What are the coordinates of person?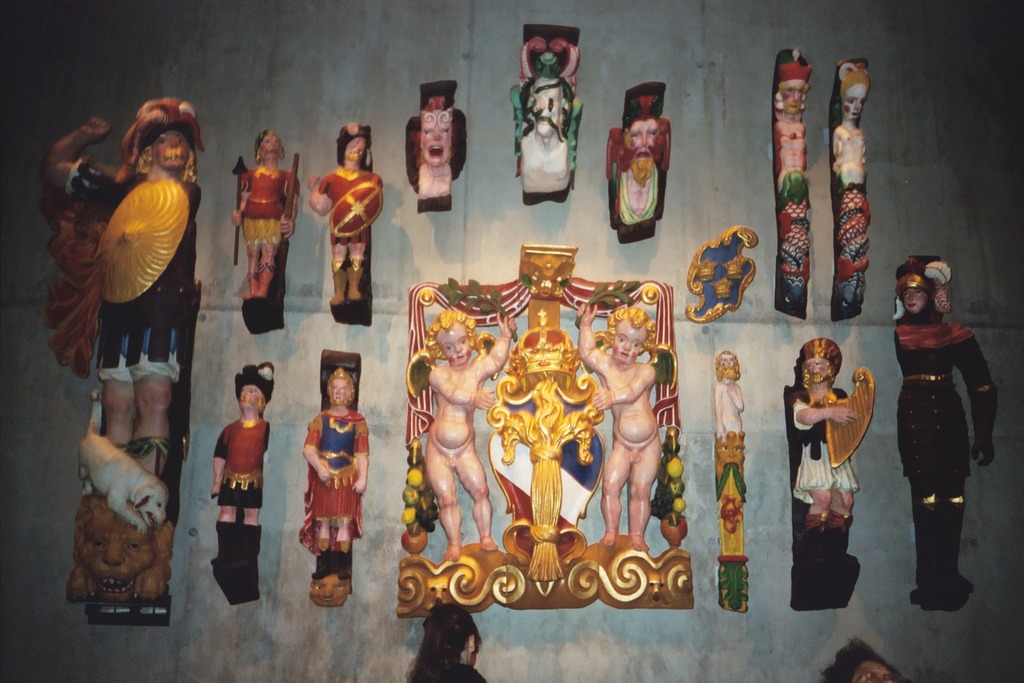
Rect(425, 312, 515, 562).
